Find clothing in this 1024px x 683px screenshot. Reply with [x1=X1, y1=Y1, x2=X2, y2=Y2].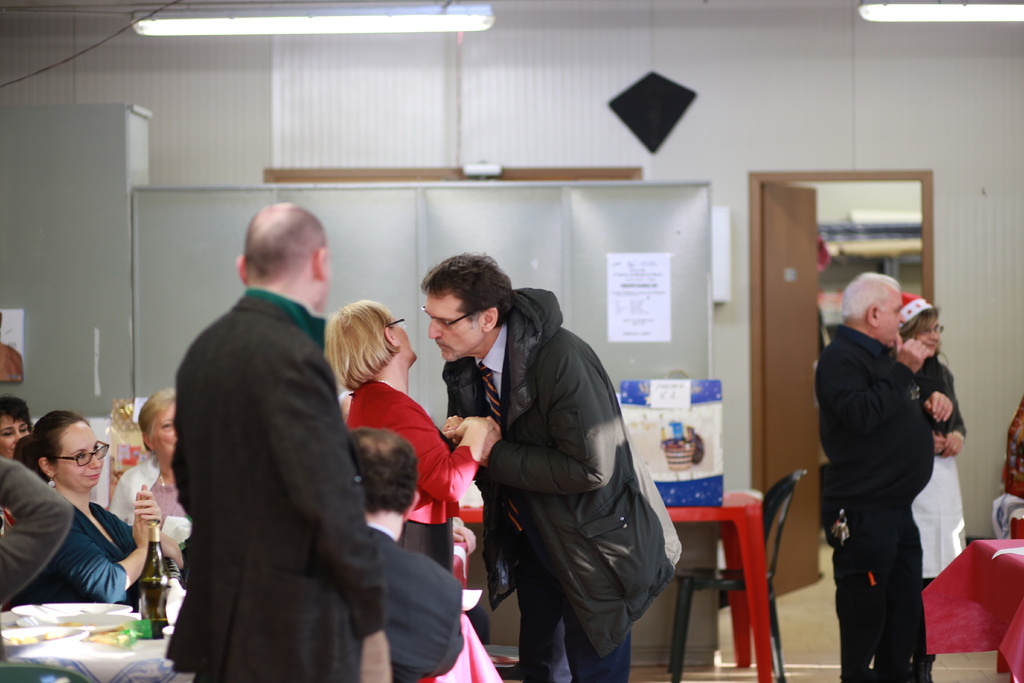
[x1=19, y1=499, x2=143, y2=605].
